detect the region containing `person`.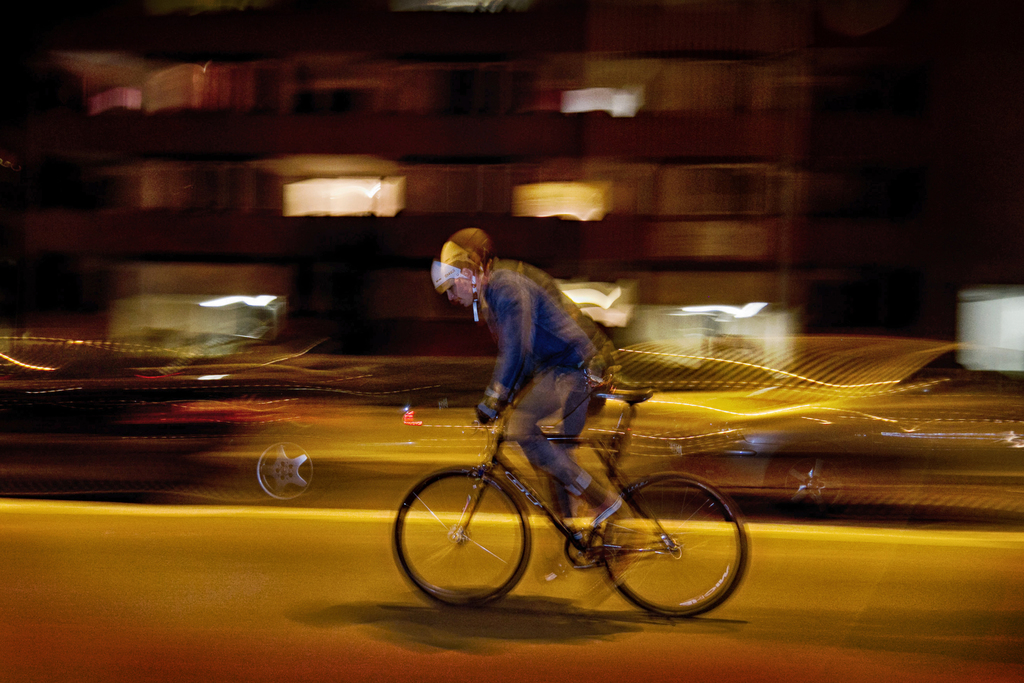
424, 220, 632, 501.
